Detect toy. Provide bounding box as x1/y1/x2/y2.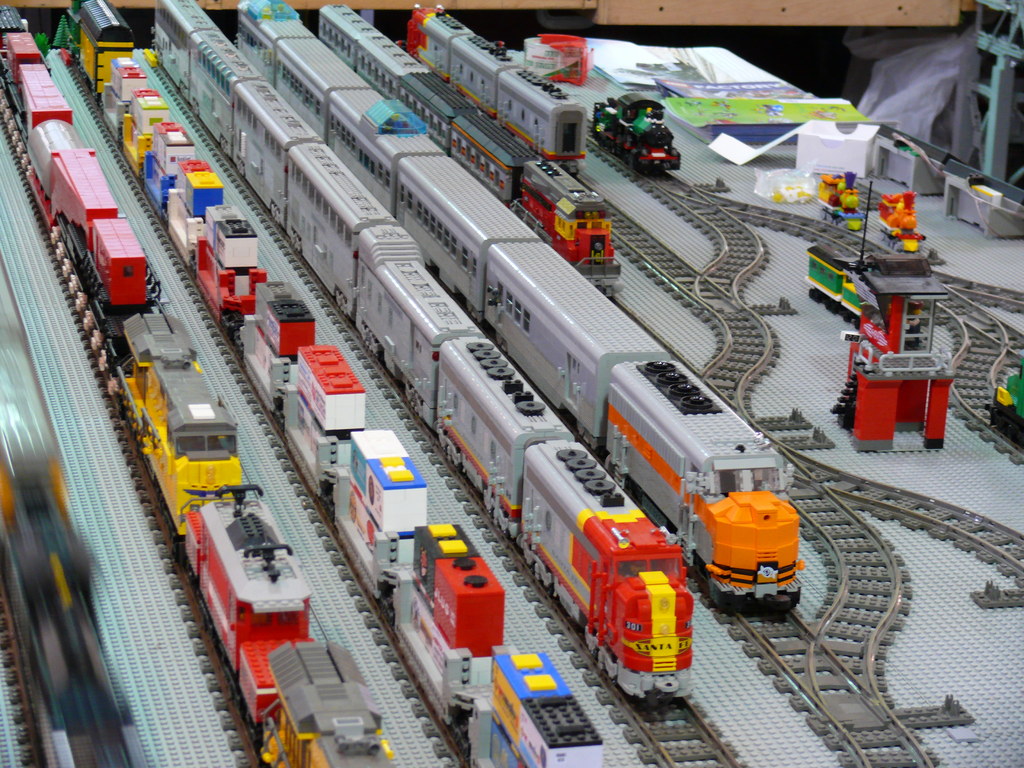
405/3/593/179.
